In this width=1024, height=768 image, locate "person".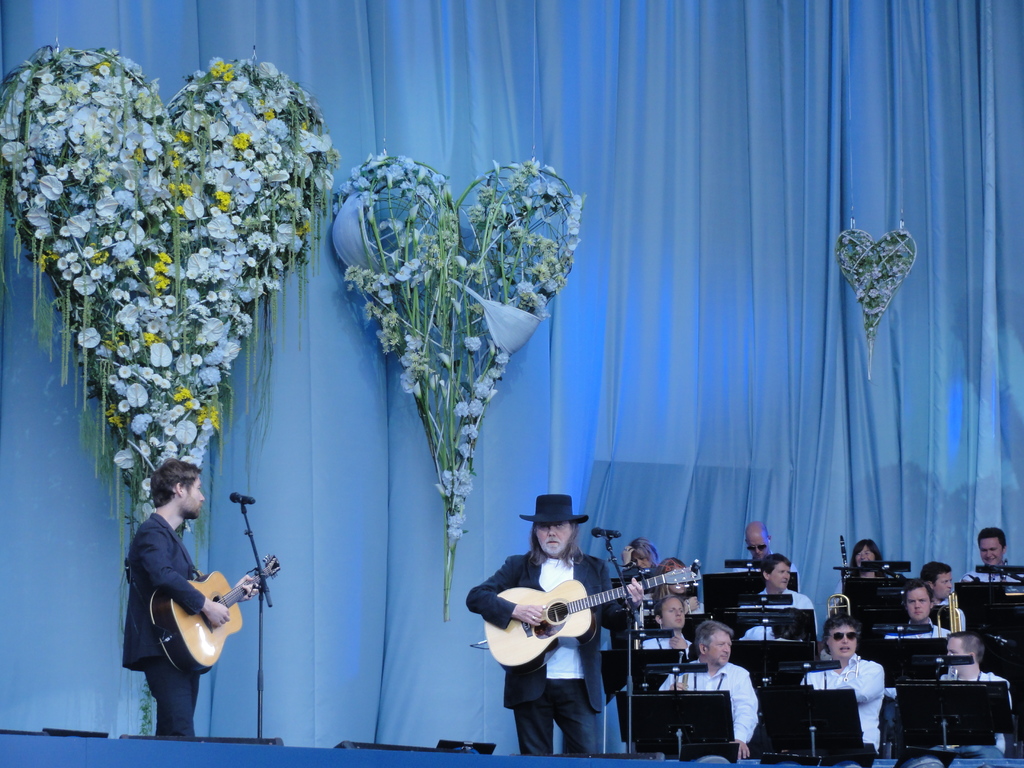
Bounding box: bbox=(846, 534, 903, 589).
